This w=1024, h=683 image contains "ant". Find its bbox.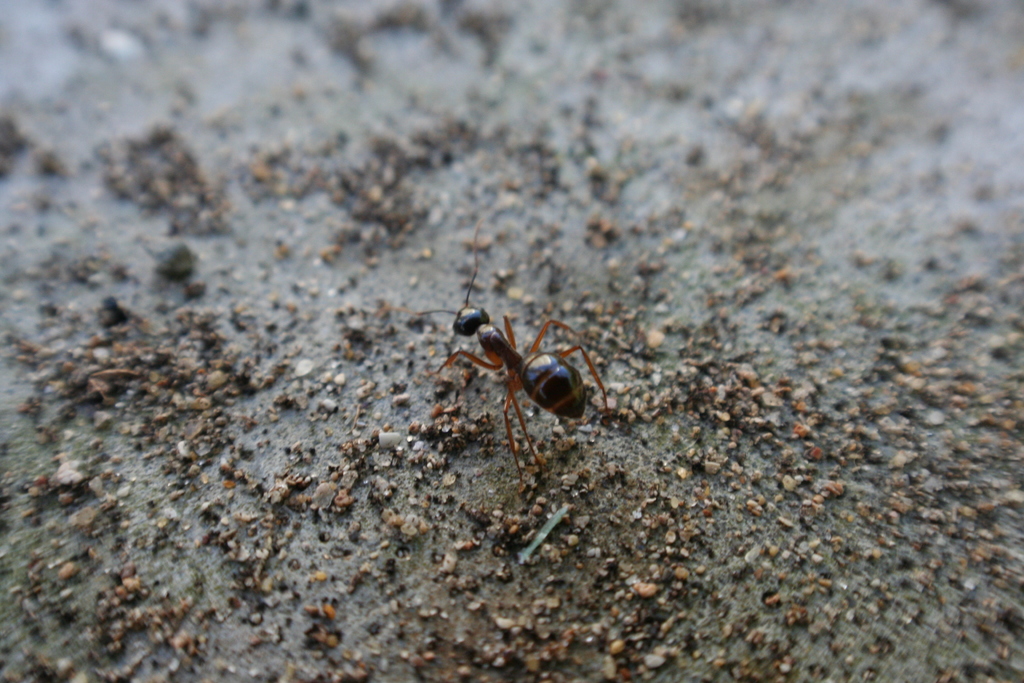
360:229:619:472.
